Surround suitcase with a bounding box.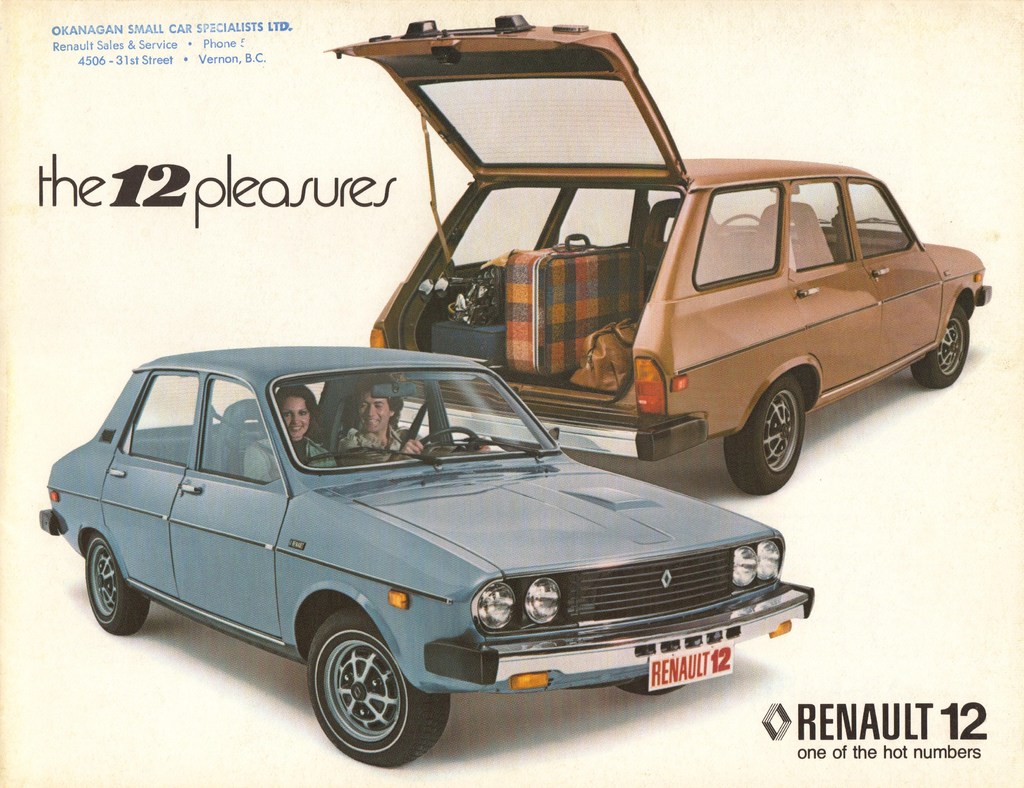
rect(505, 229, 643, 375).
